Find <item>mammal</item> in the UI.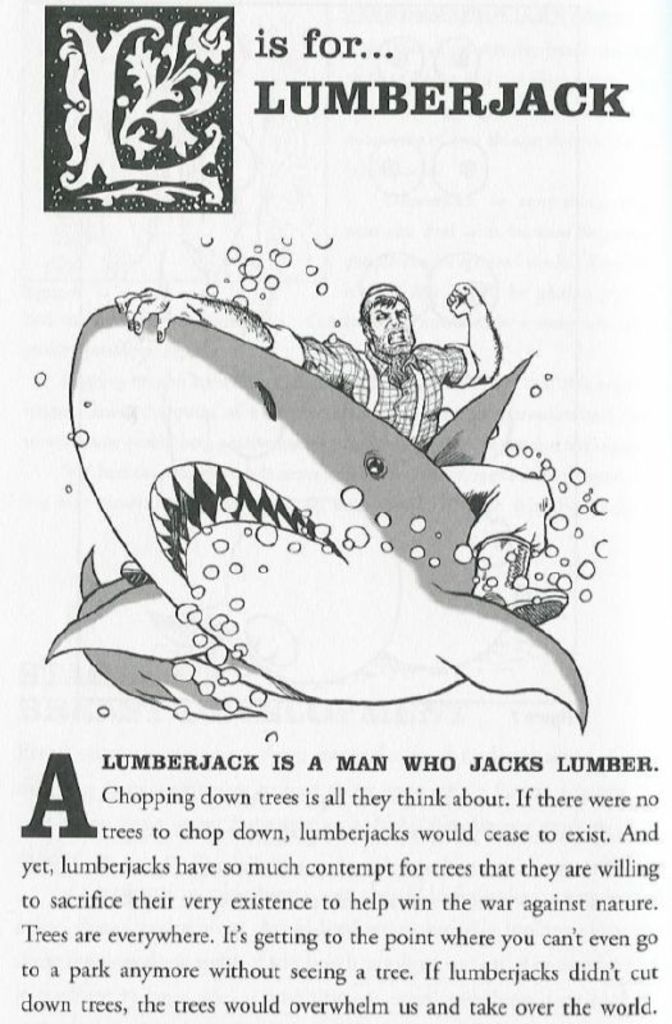
UI element at bbox(115, 282, 506, 458).
